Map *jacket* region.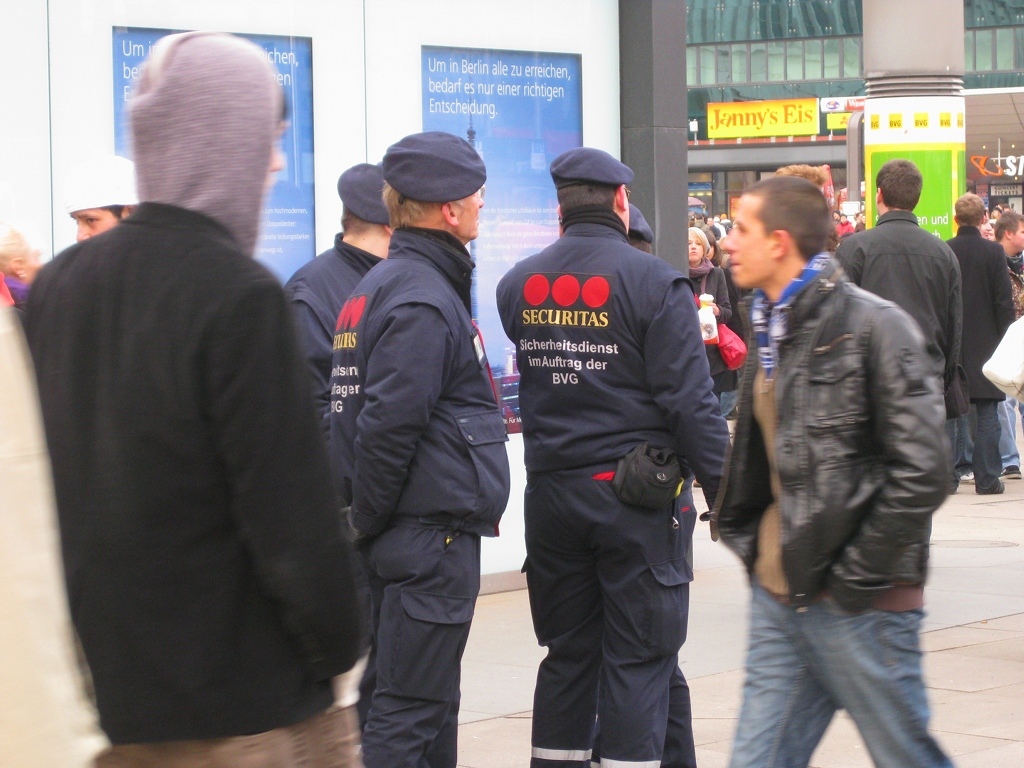
Mapped to [19,154,369,729].
